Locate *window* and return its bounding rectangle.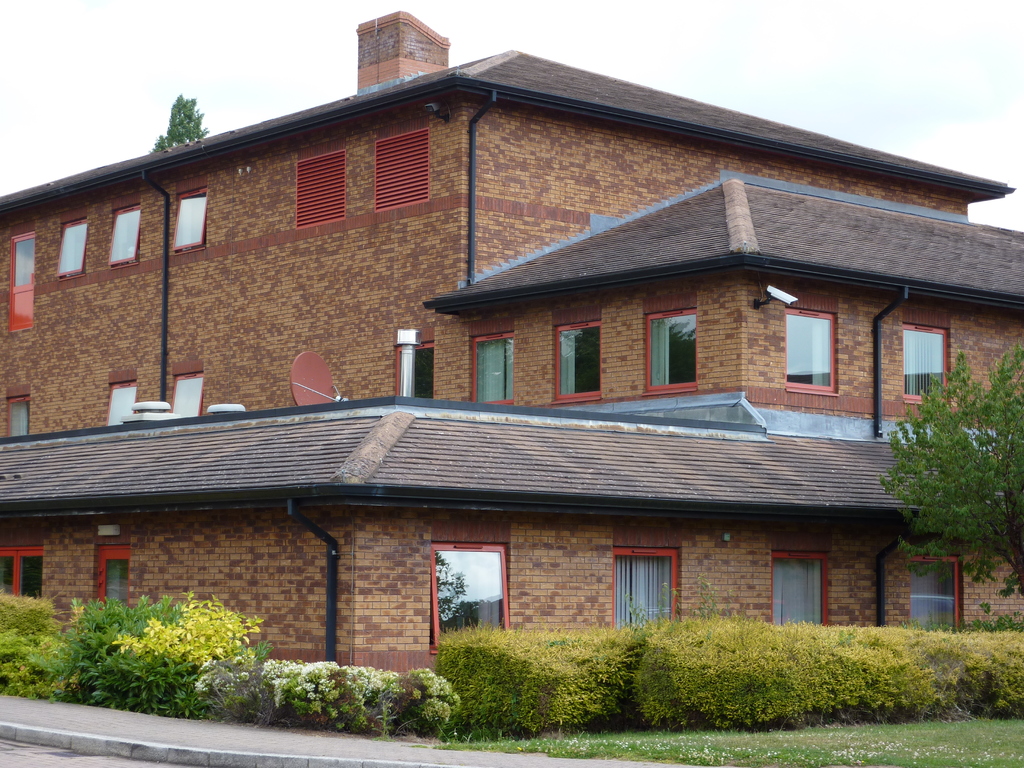
(x1=170, y1=375, x2=206, y2=415).
